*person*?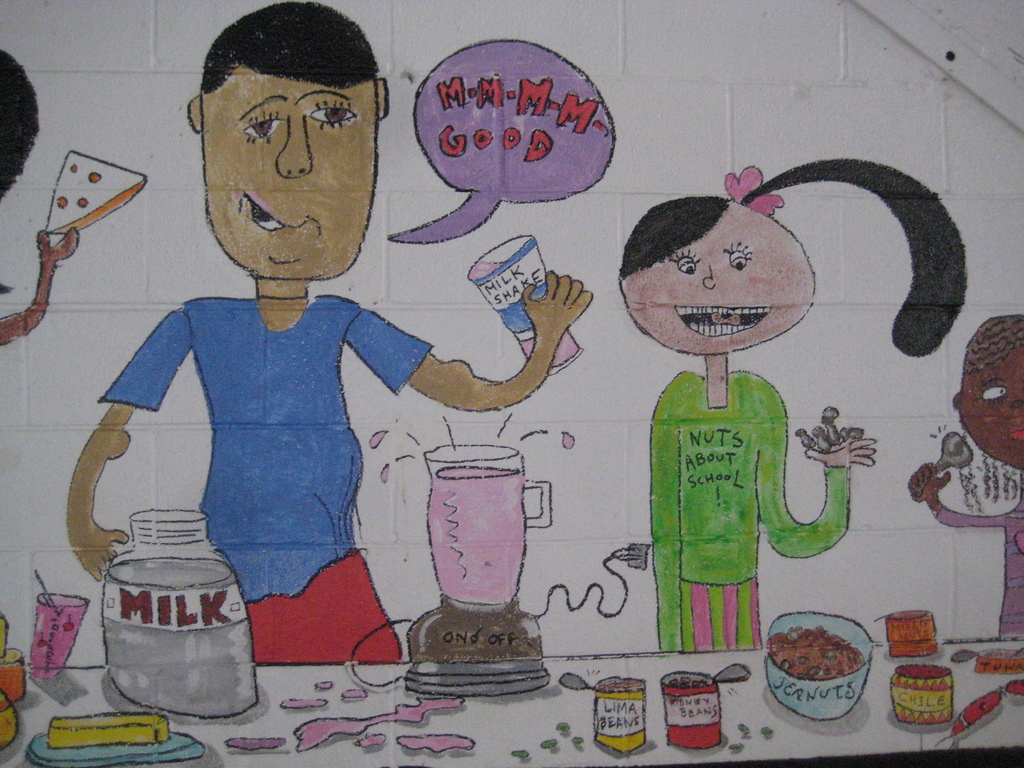
bbox(76, 57, 518, 685)
